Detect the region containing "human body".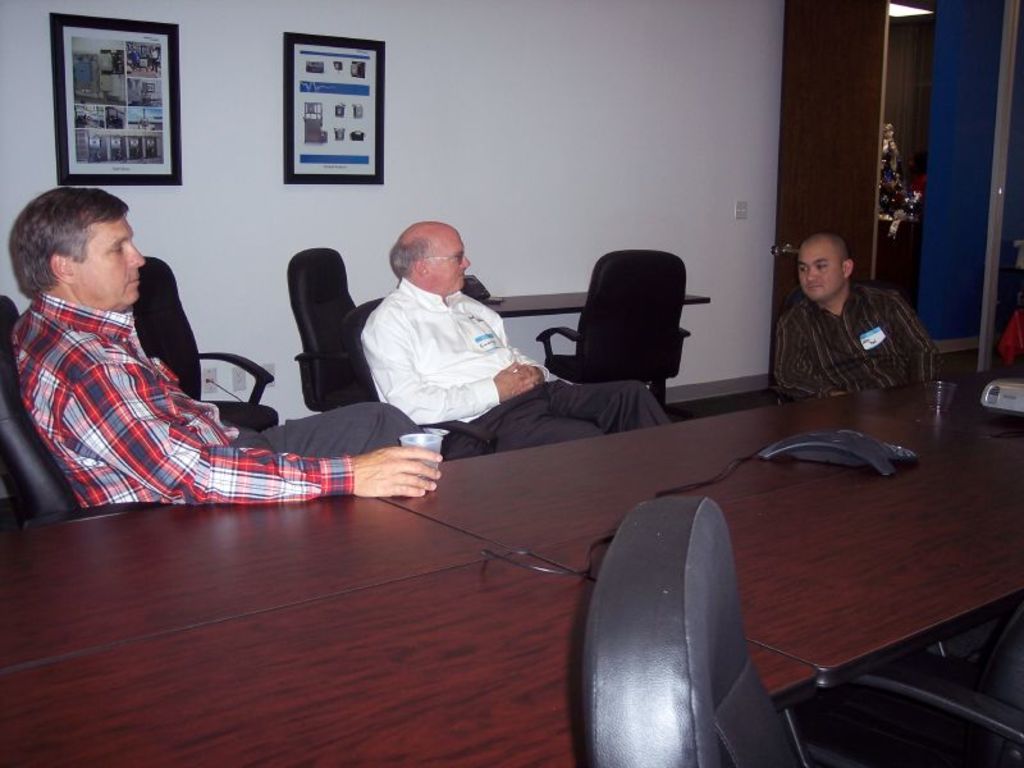
rect(47, 201, 387, 529).
